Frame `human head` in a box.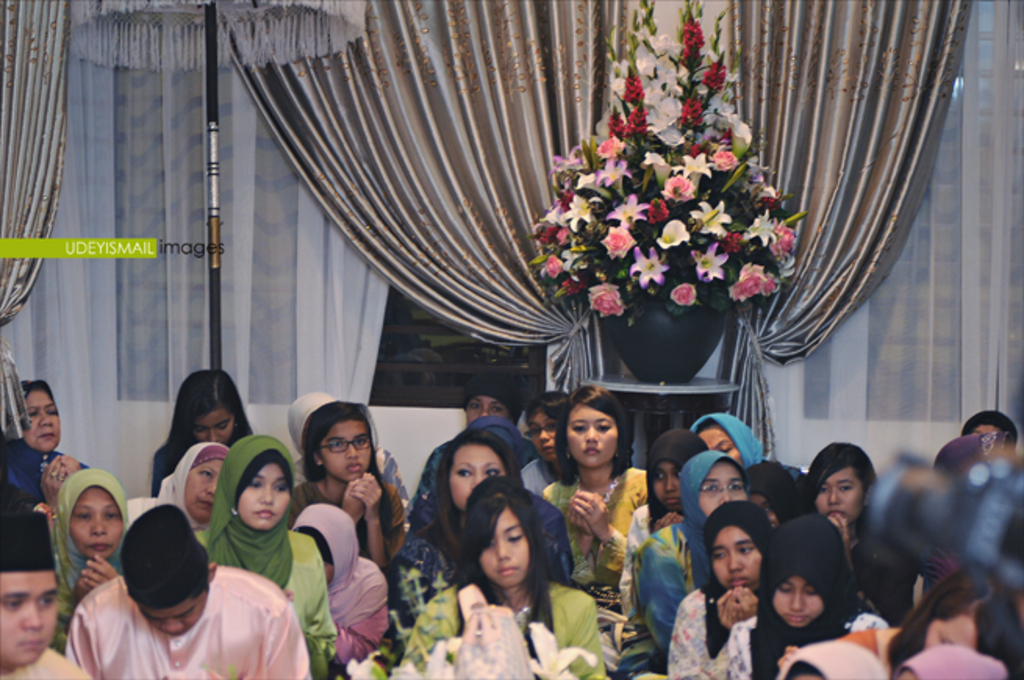
x1=816, y1=441, x2=879, y2=525.
